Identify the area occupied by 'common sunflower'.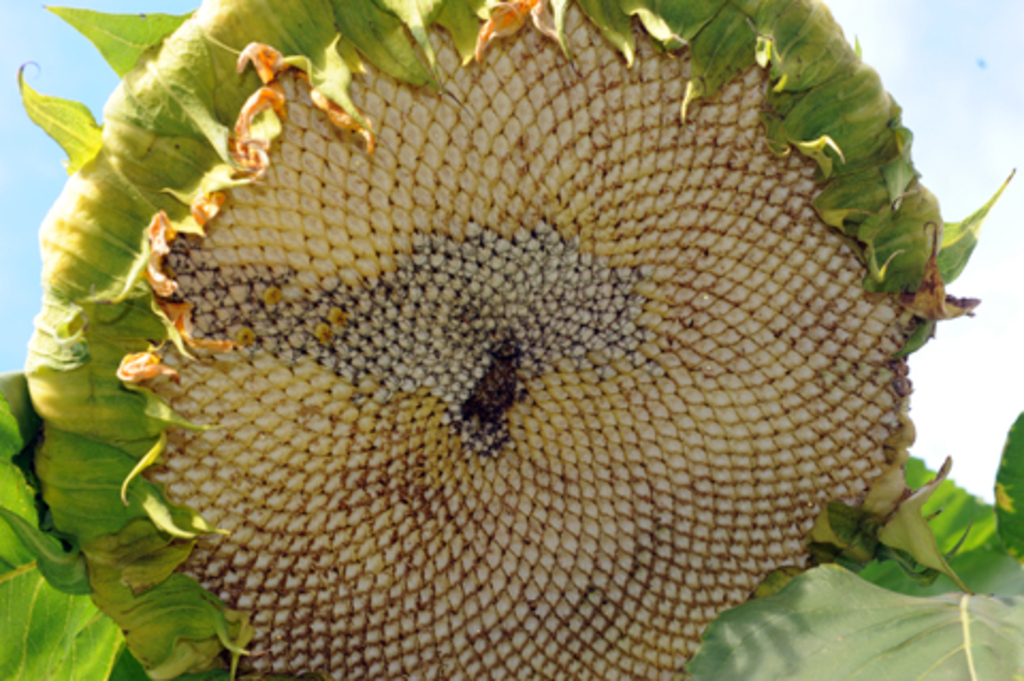
Area: [x1=128, y1=0, x2=975, y2=679].
